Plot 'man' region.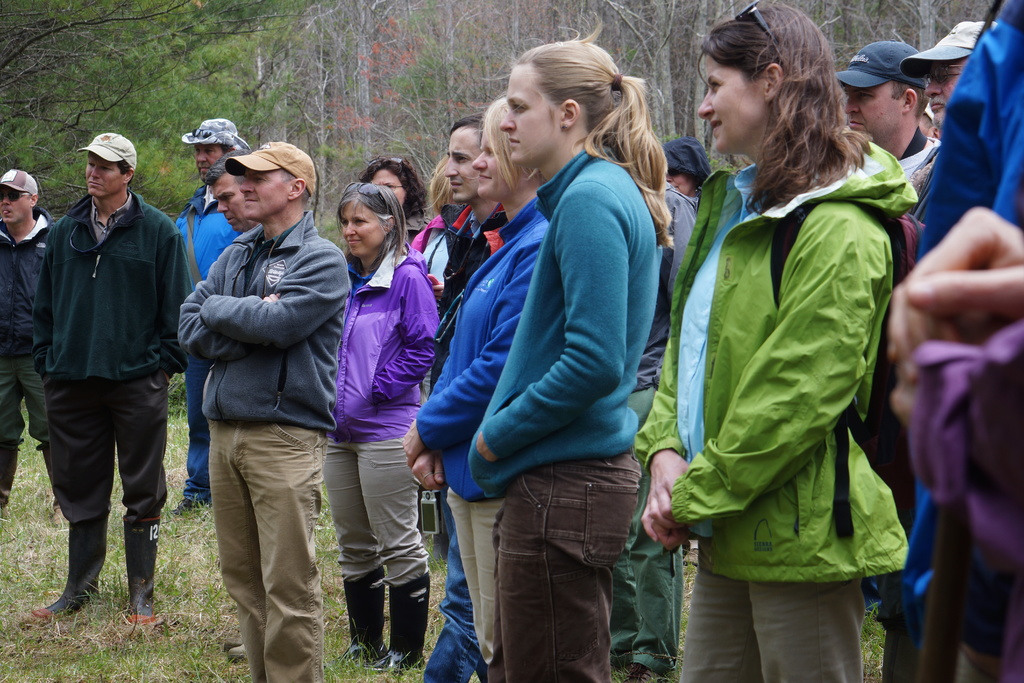
Plotted at (left=172, top=112, right=244, bottom=513).
